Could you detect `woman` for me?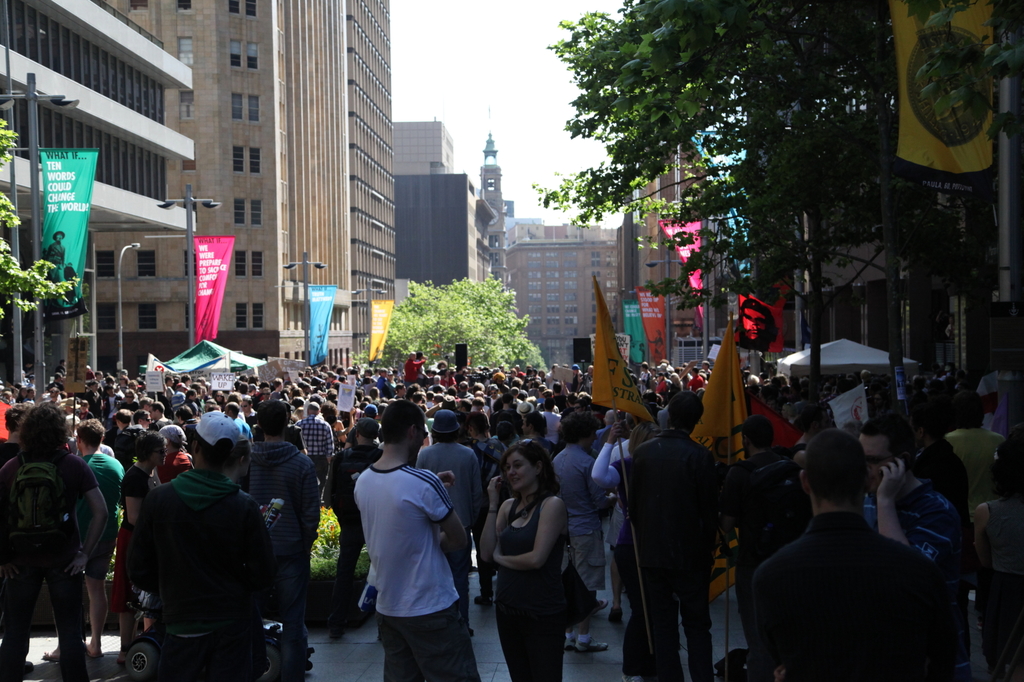
Detection result: region(791, 403, 835, 468).
